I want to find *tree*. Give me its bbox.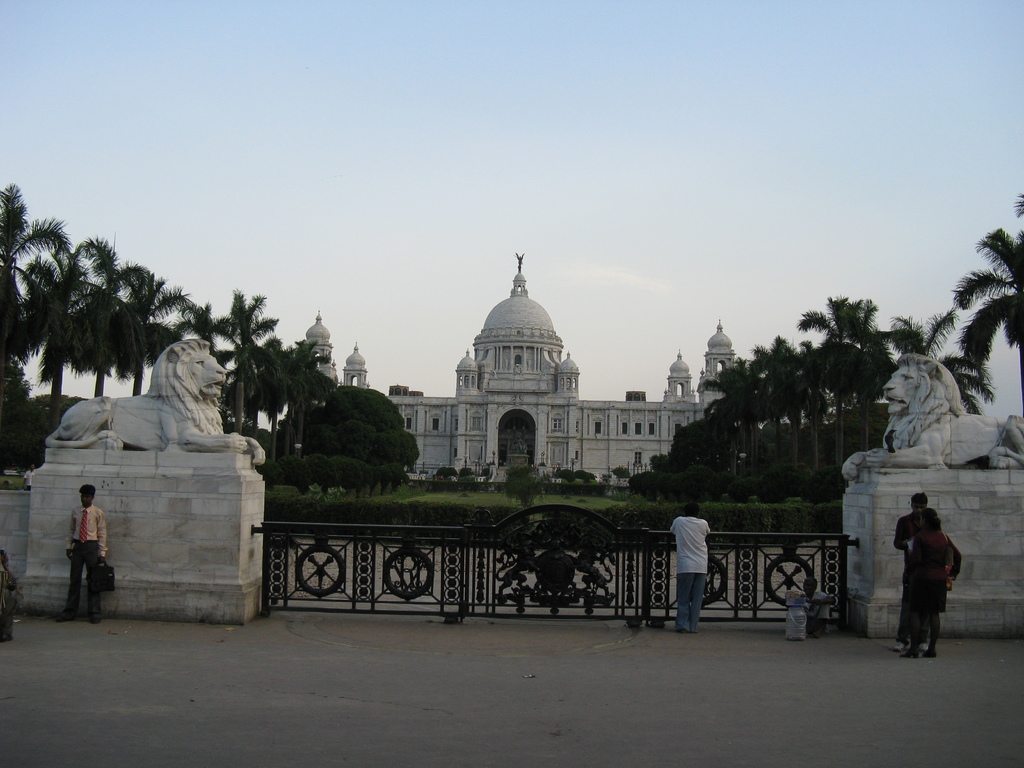
crop(104, 262, 209, 401).
